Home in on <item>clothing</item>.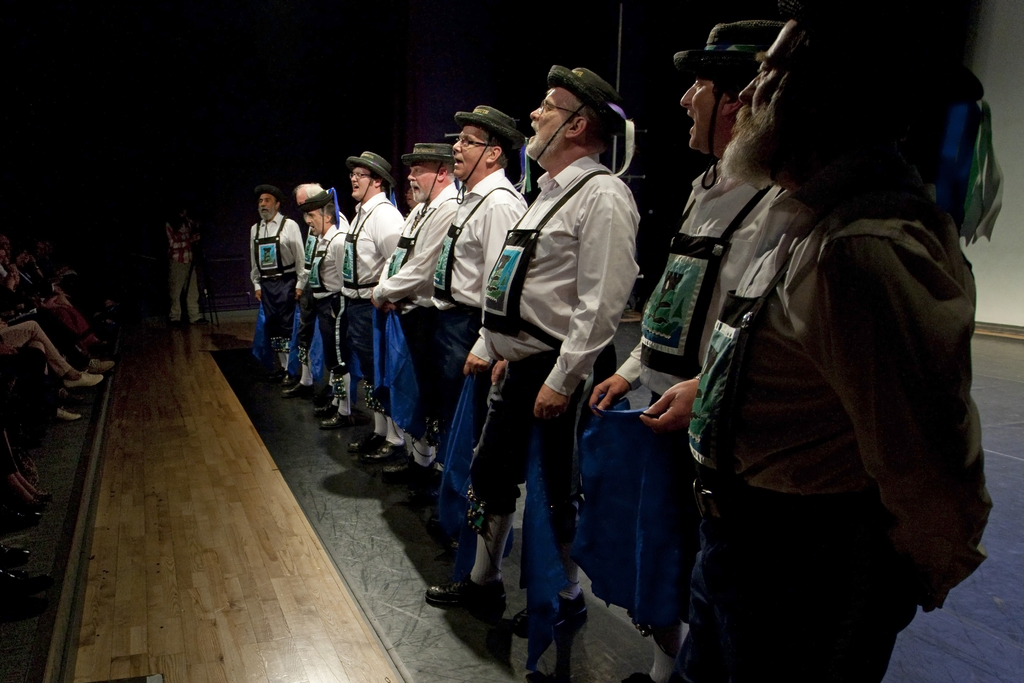
Homed in at box=[366, 181, 463, 444].
